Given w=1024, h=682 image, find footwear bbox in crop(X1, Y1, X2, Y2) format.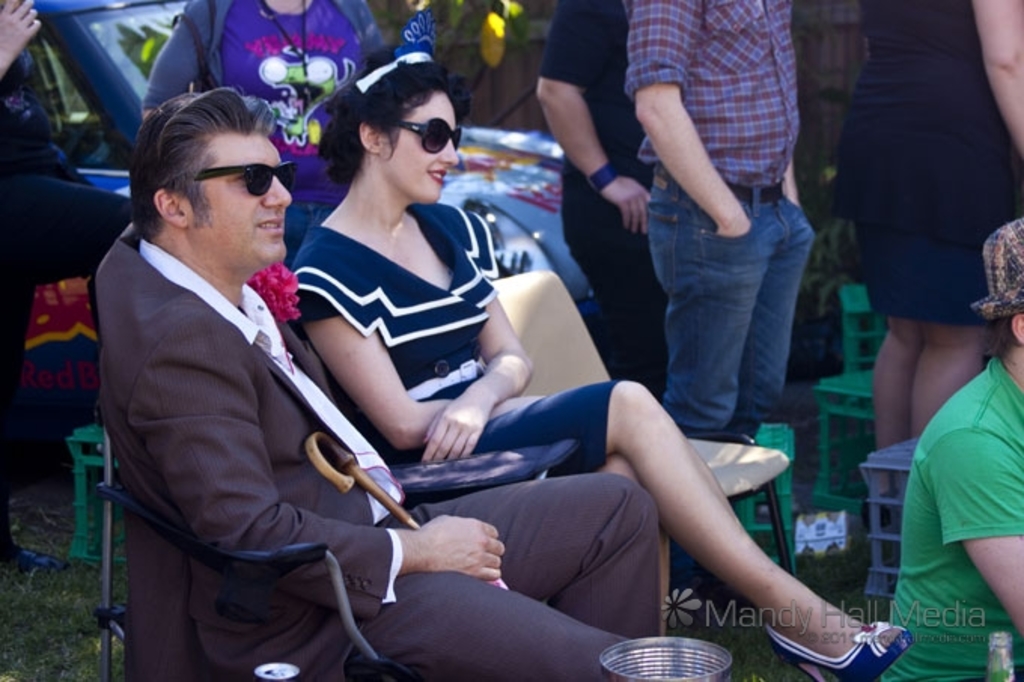
crop(762, 622, 913, 680).
